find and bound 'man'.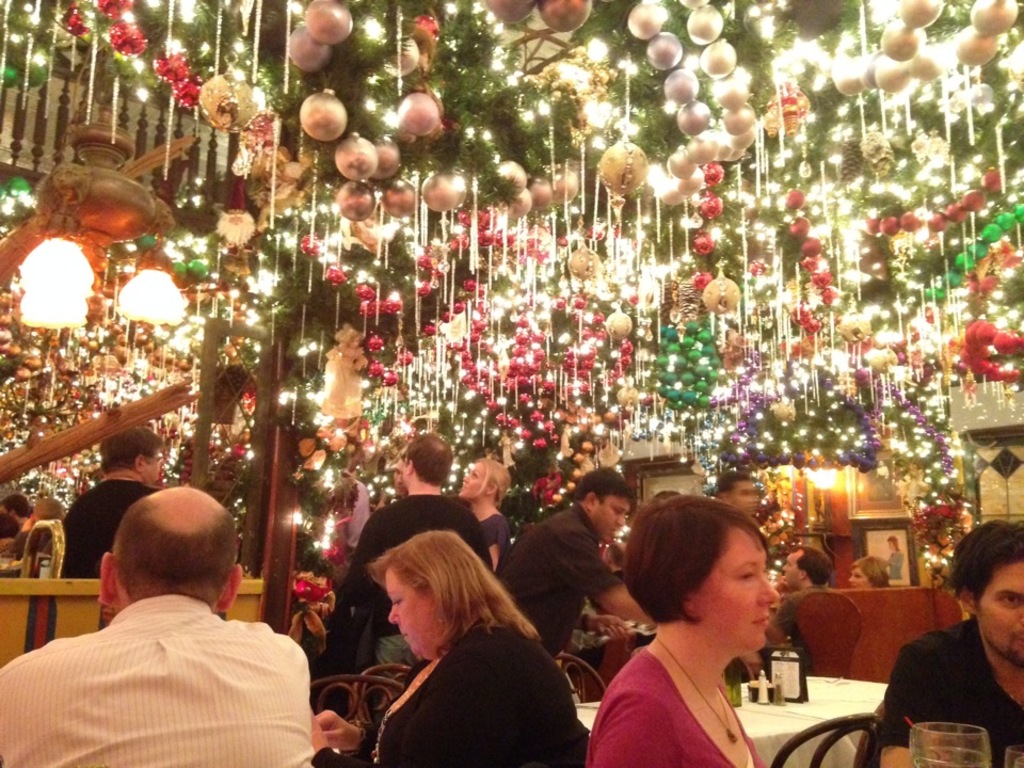
Bound: crop(493, 470, 673, 704).
